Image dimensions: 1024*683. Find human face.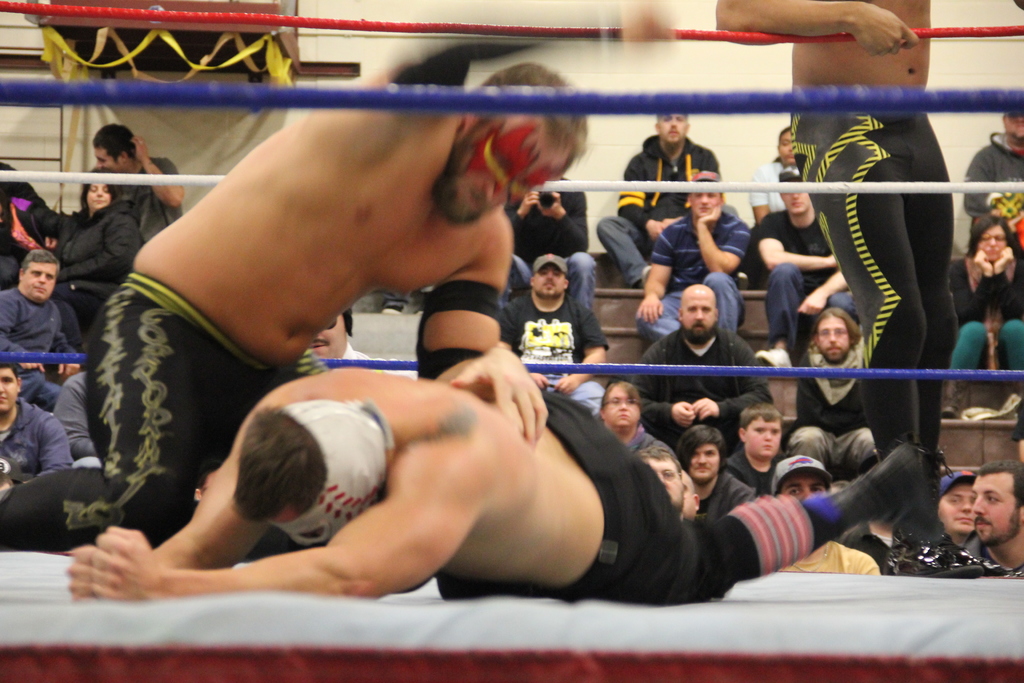
bbox(533, 263, 566, 297).
